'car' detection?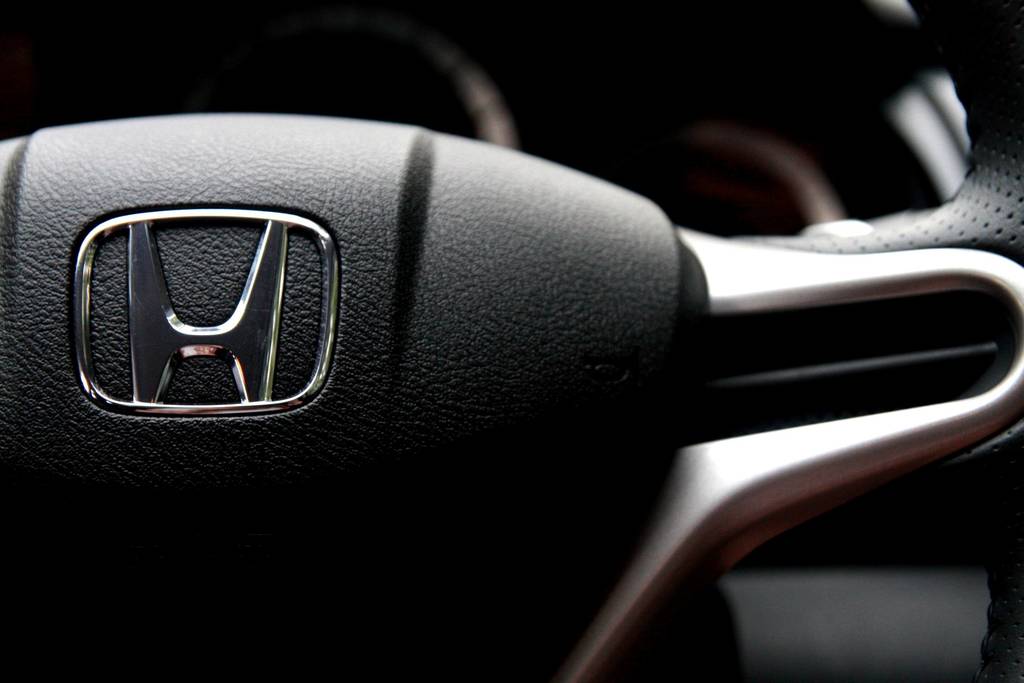
x1=4 y1=0 x2=1023 y2=682
